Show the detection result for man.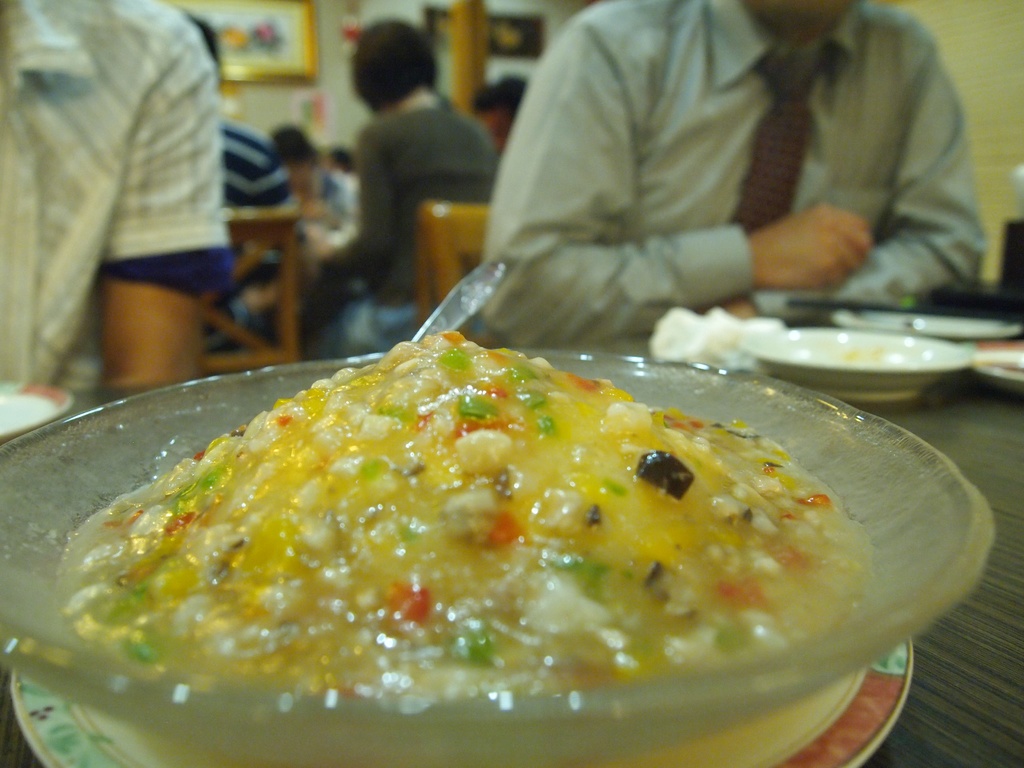
rect(0, 13, 286, 394).
